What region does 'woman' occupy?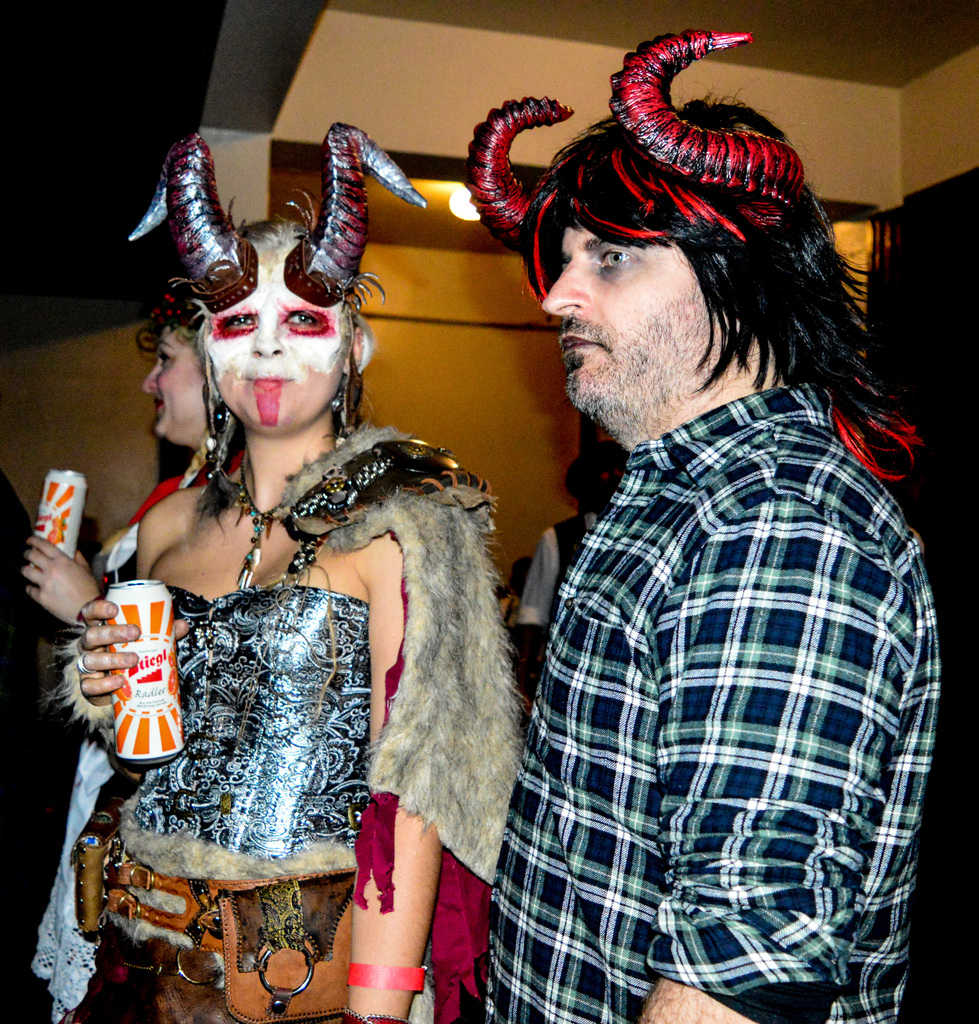
(x1=20, y1=282, x2=239, y2=1022).
